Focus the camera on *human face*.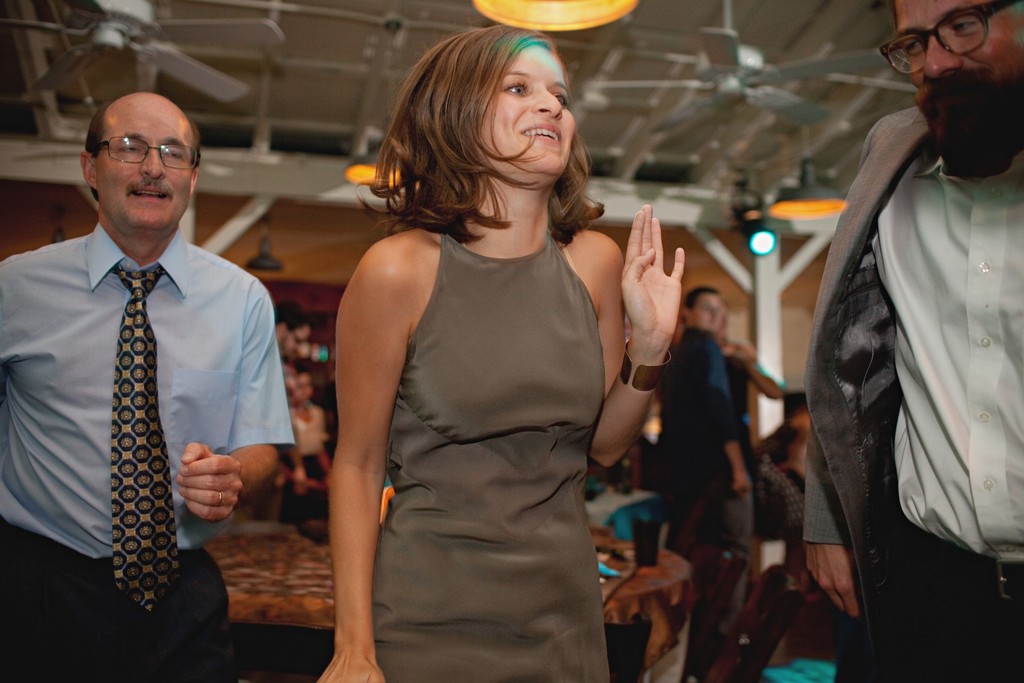
Focus region: (471,48,577,187).
